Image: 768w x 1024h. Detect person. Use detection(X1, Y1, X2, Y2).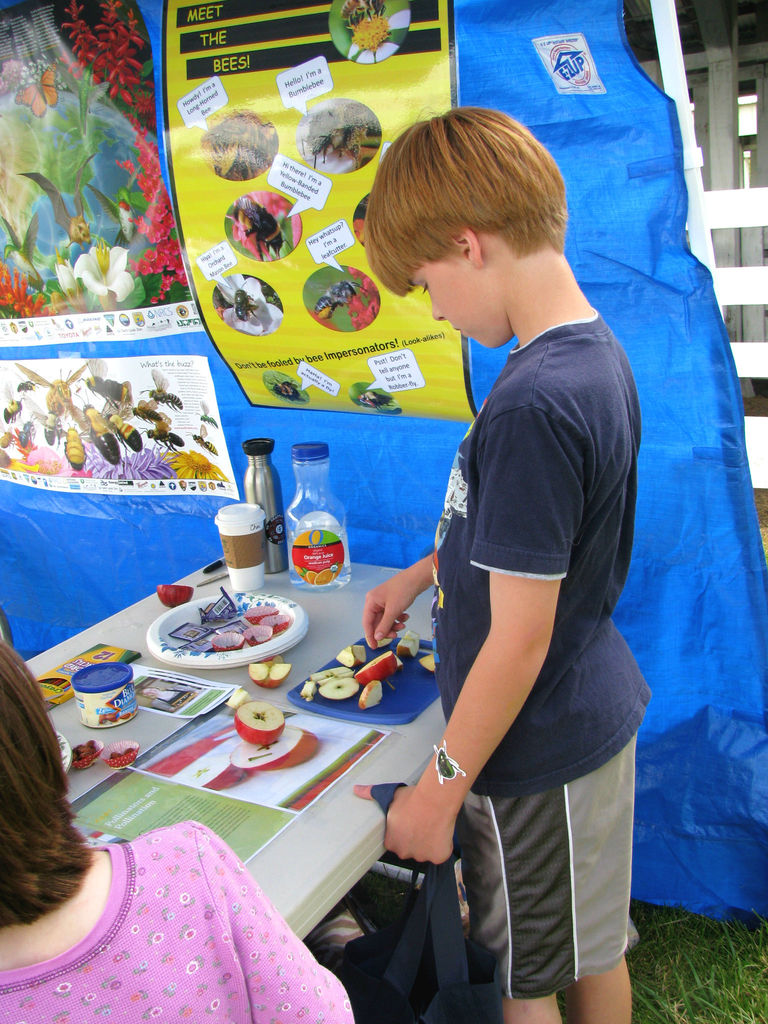
detection(348, 104, 666, 1020).
